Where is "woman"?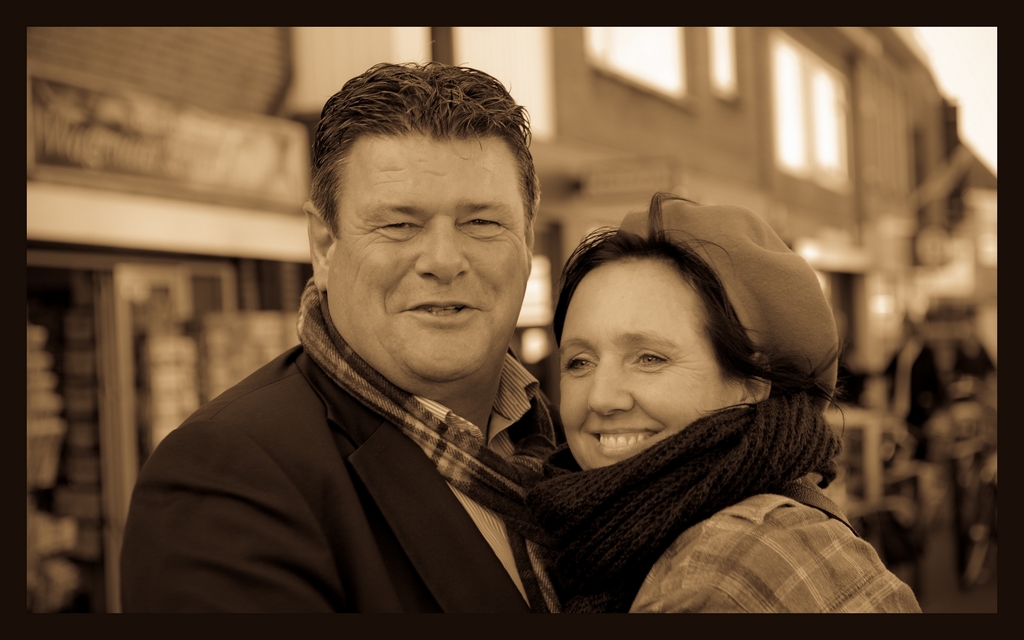
525:192:923:614.
